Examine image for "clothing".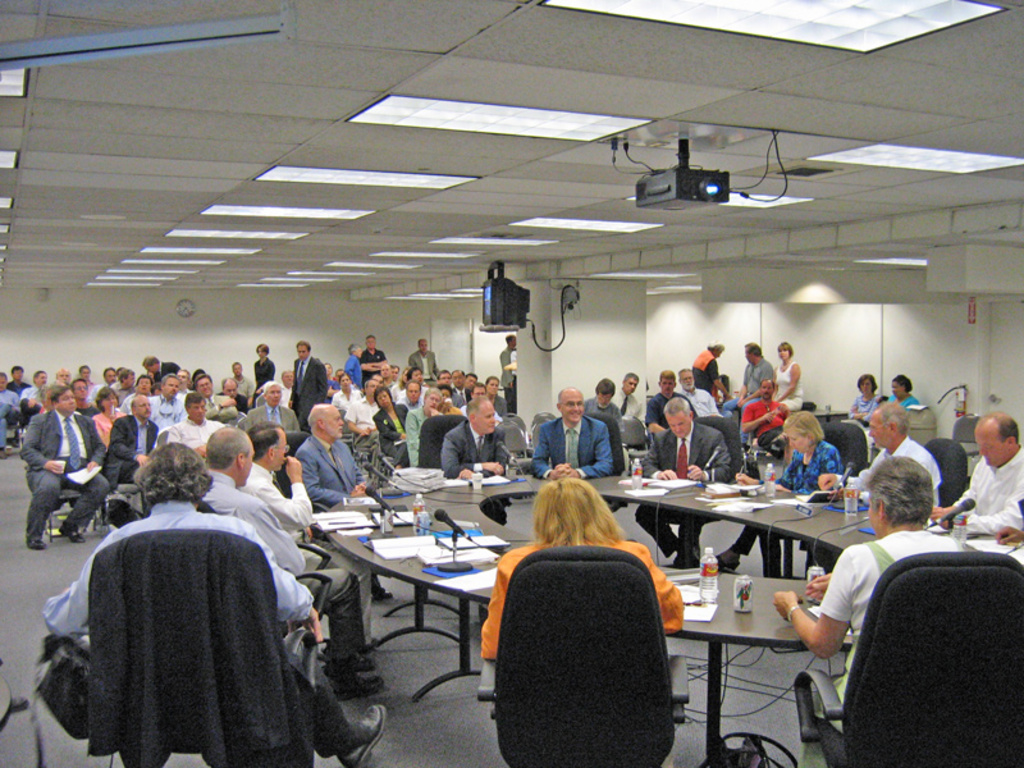
Examination result: box=[799, 508, 986, 710].
